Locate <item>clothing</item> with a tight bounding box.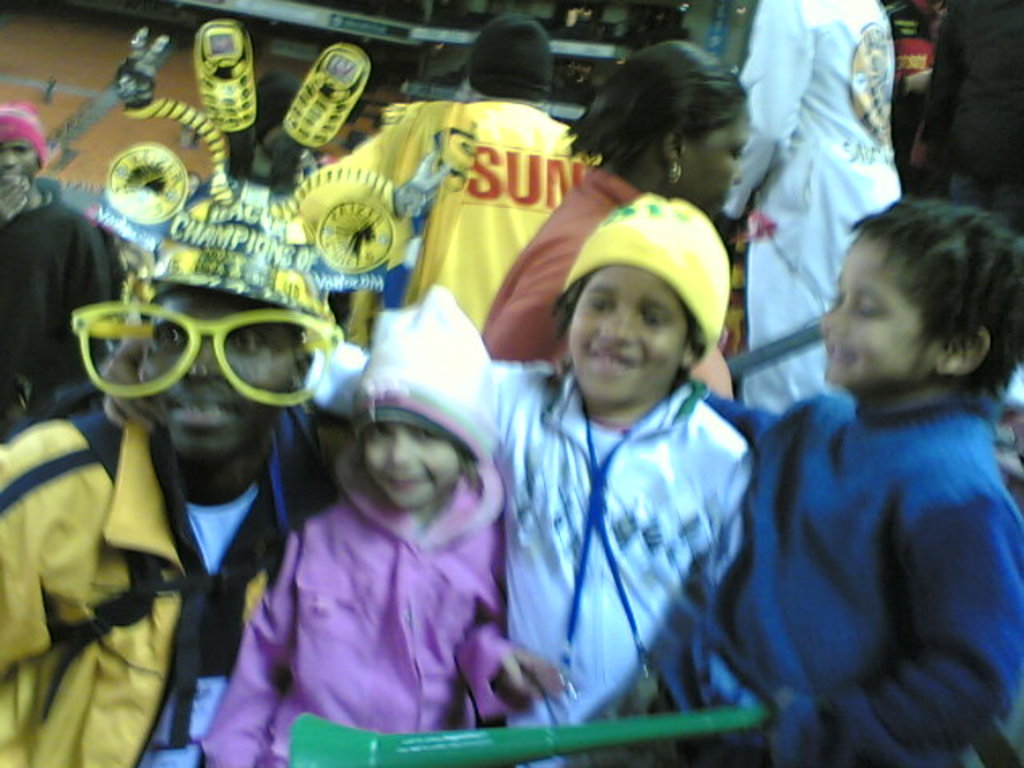
<region>731, 293, 1023, 765</region>.
